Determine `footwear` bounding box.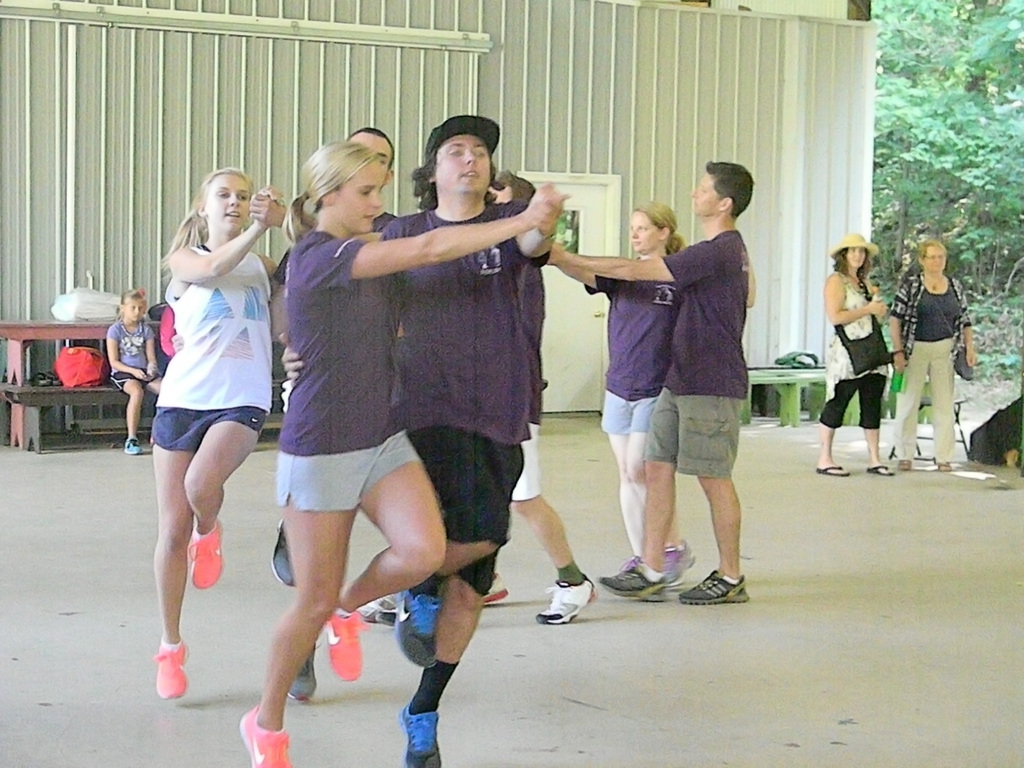
Determined: [x1=158, y1=639, x2=193, y2=698].
